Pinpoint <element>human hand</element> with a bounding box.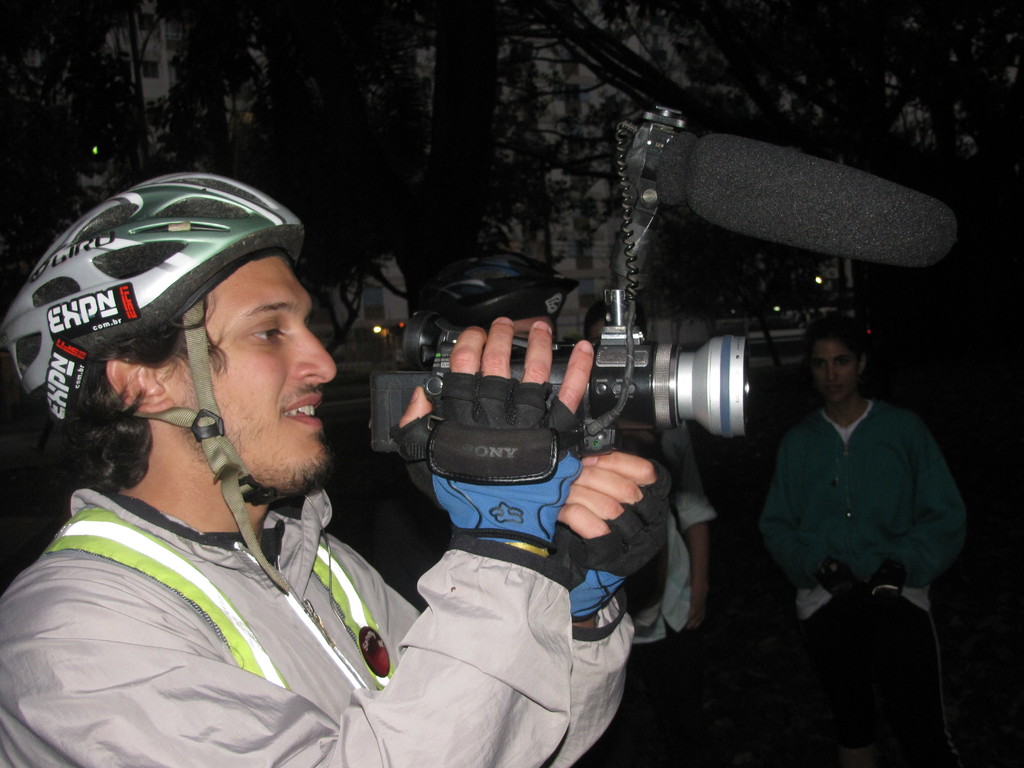
{"left": 398, "top": 317, "right": 594, "bottom": 545}.
